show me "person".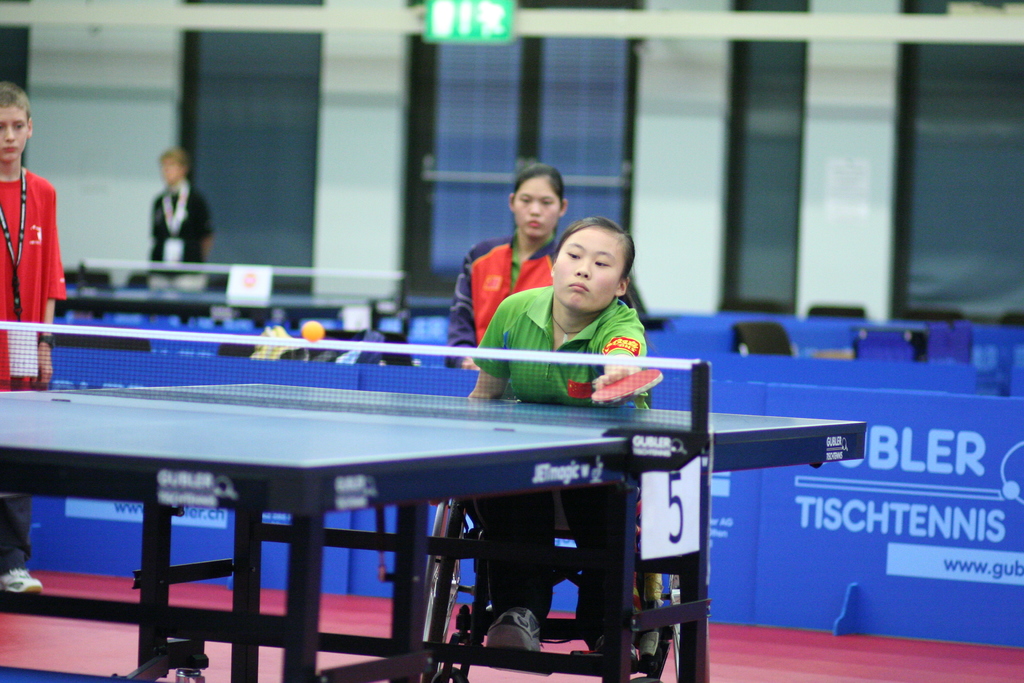
"person" is here: (449, 157, 626, 625).
